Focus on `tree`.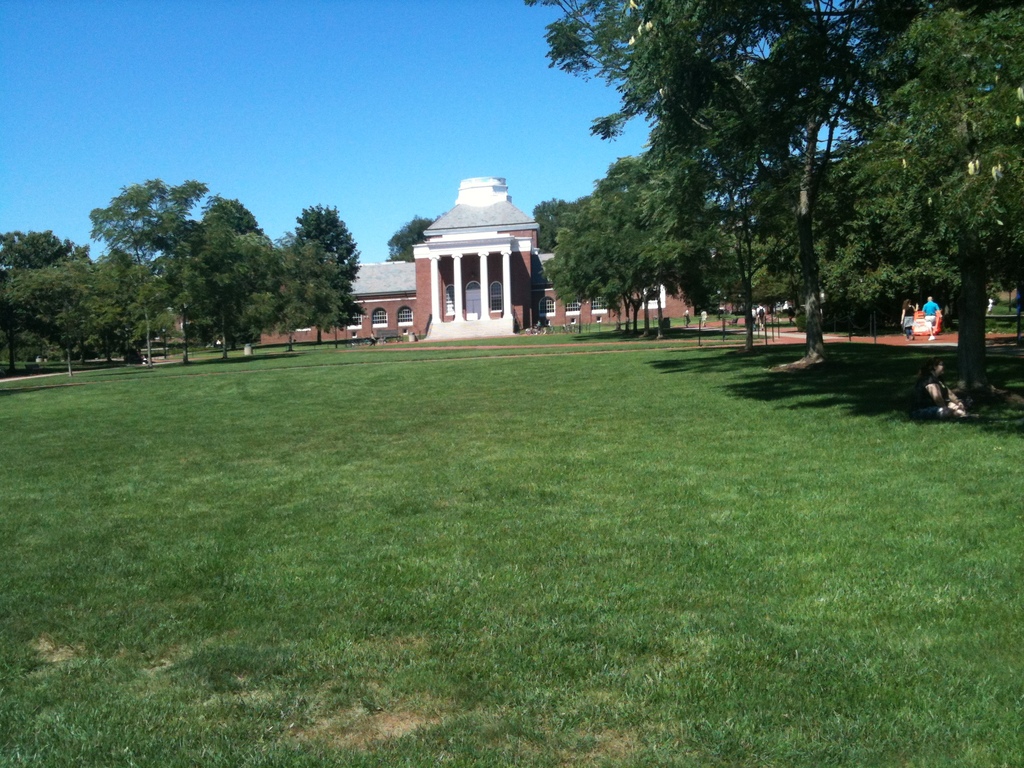
Focused at [left=86, top=175, right=210, bottom=366].
